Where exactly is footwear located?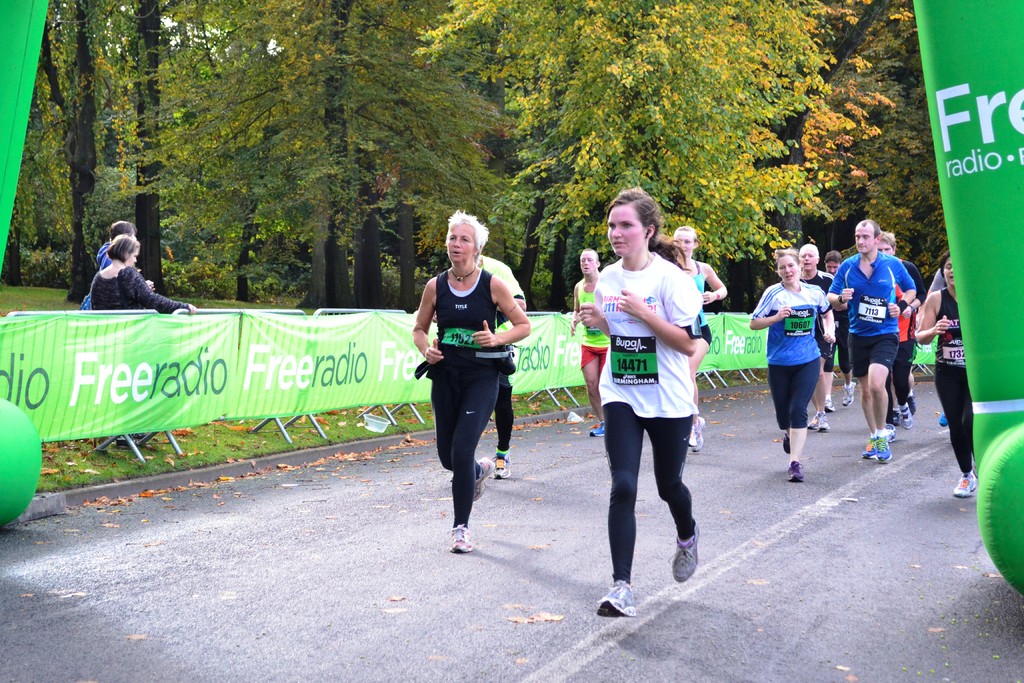
Its bounding box is <box>858,436,875,461</box>.
